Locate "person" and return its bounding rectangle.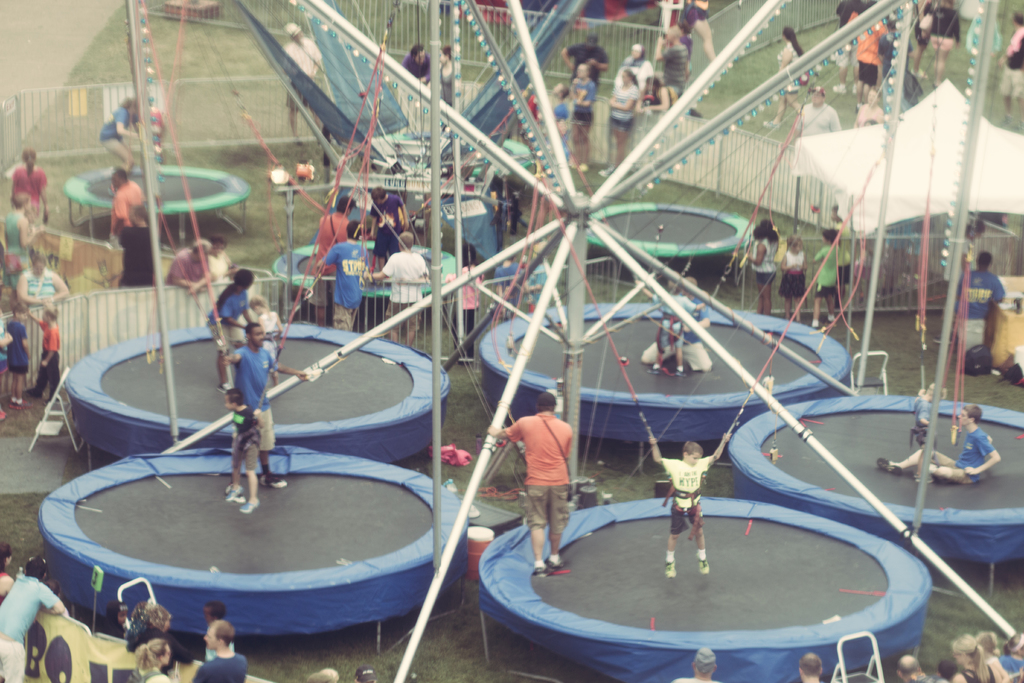
<region>284, 22, 328, 145</region>.
